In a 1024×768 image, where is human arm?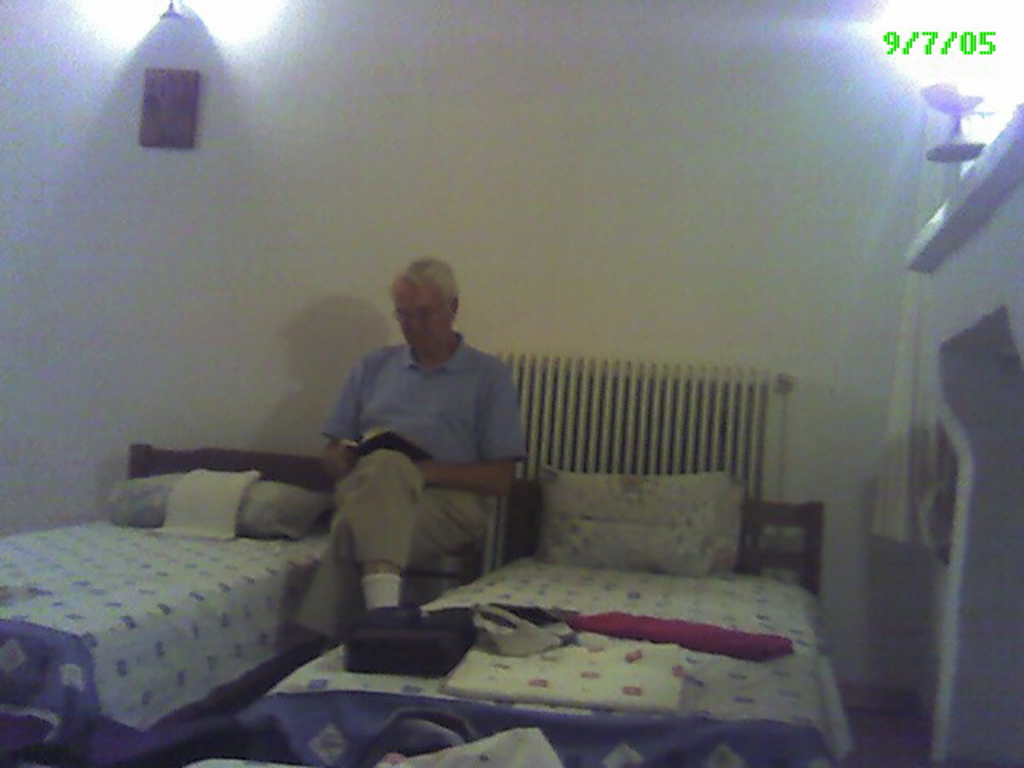
414:370:526:498.
